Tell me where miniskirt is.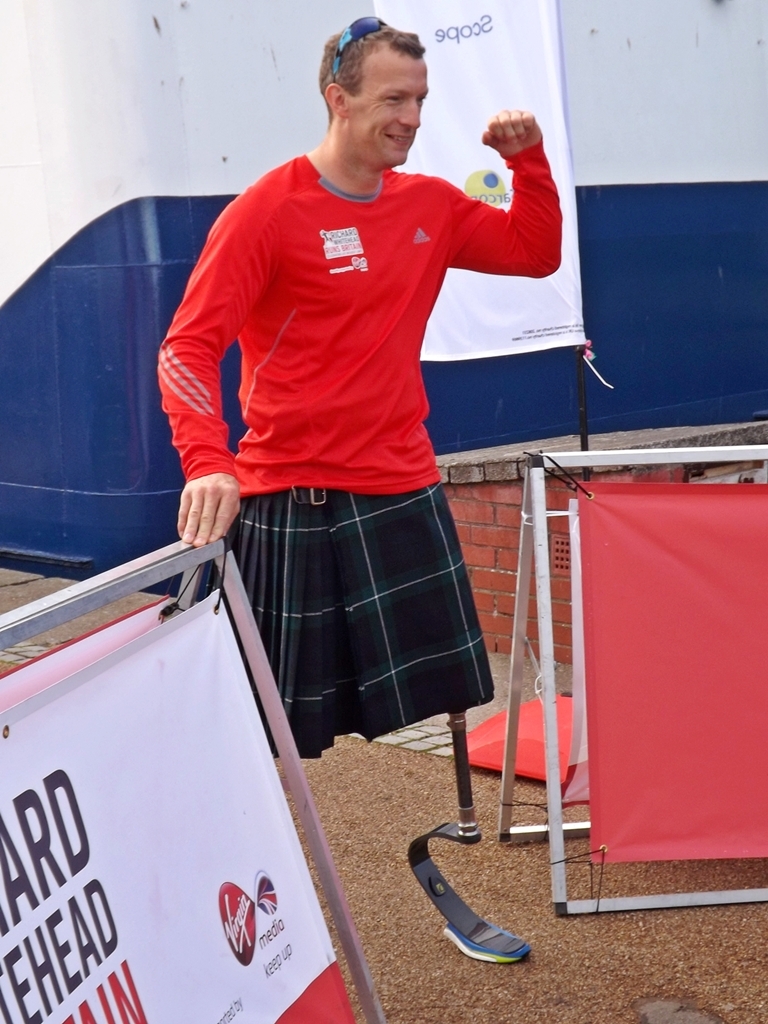
miniskirt is at [205,480,509,762].
